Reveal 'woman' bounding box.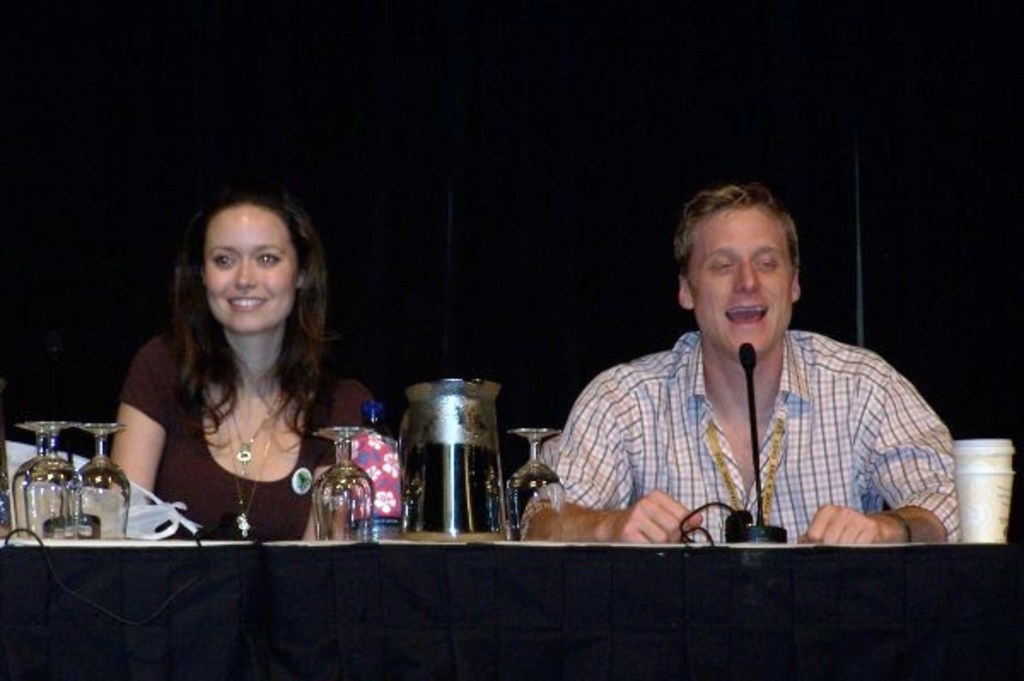
Revealed: (left=85, top=183, right=367, bottom=544).
